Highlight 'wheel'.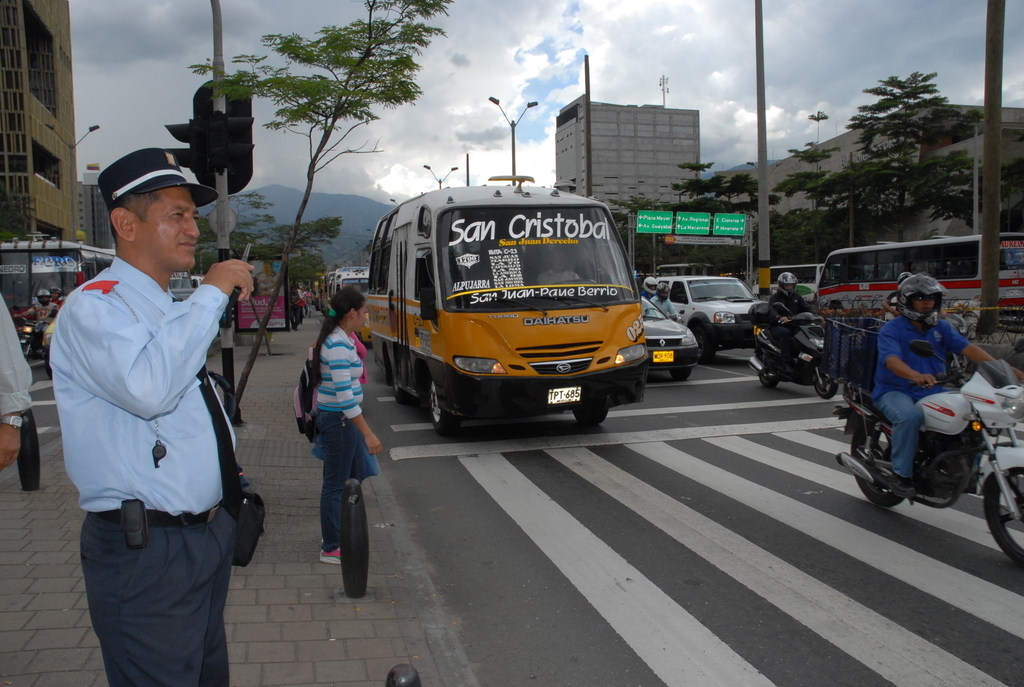
Highlighted region: x1=394, y1=370, x2=408, y2=404.
